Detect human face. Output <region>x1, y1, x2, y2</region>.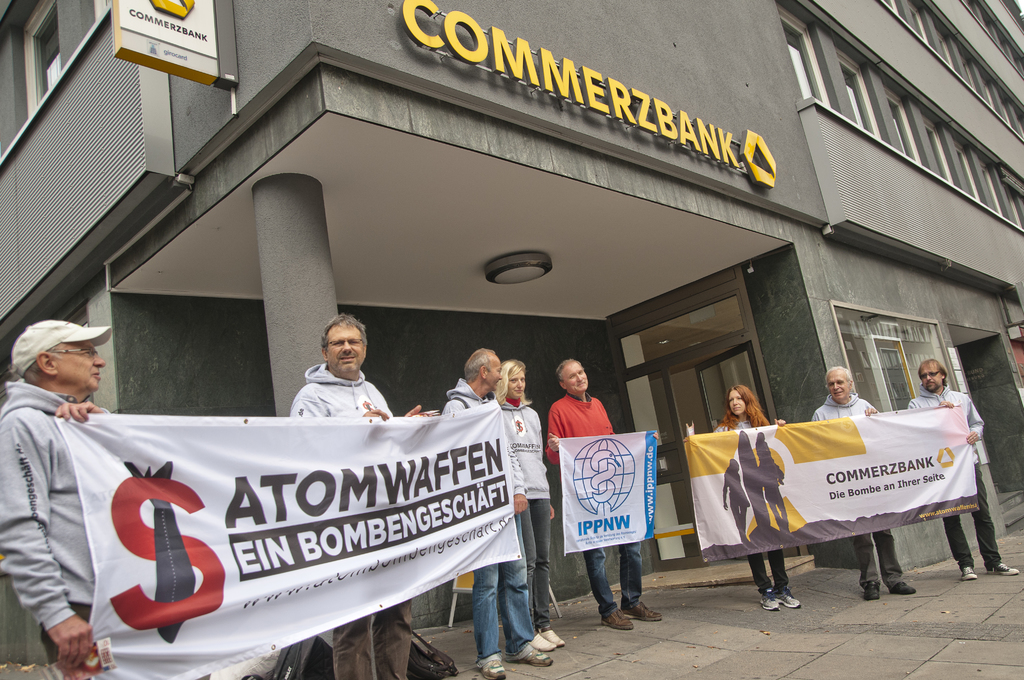
<region>328, 322, 364, 372</region>.
